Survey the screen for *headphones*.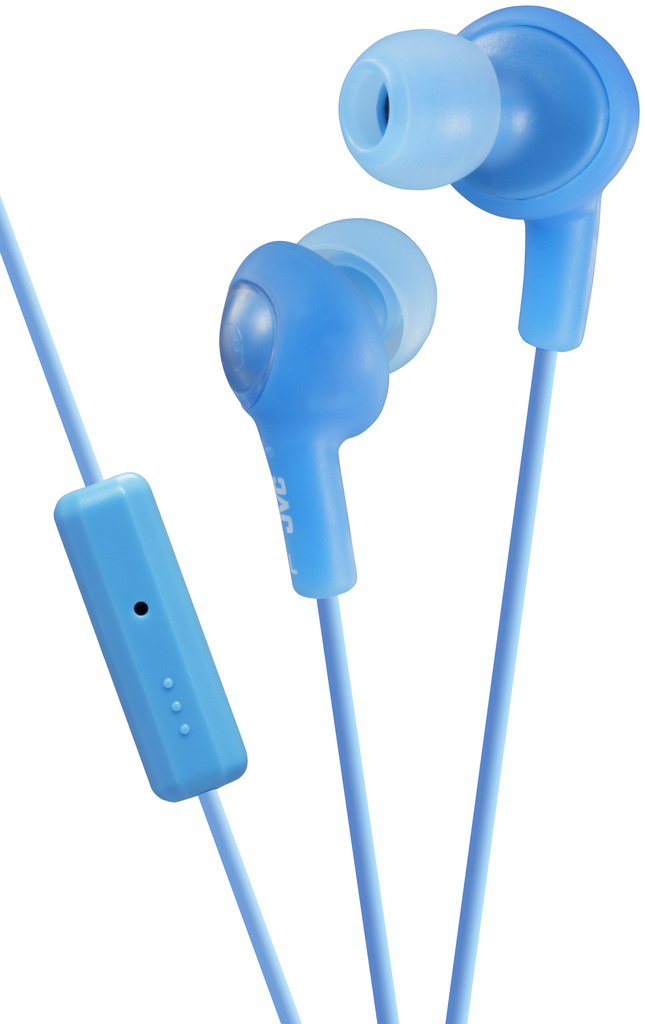
Survey found: bbox(0, 0, 644, 1023).
